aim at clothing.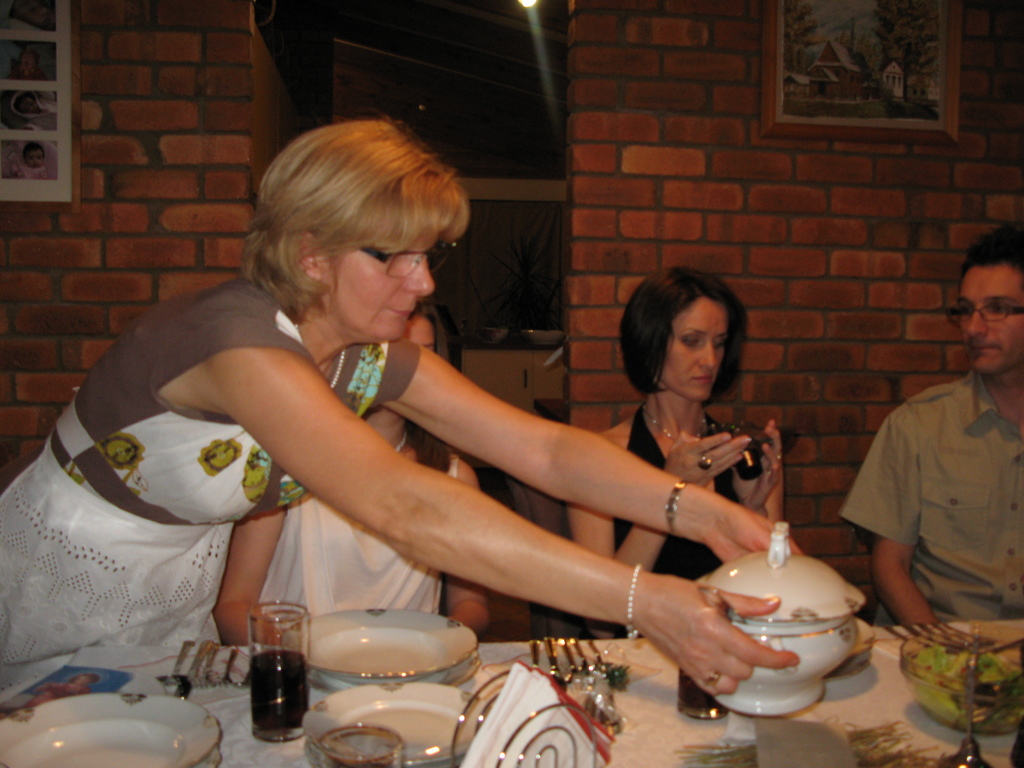
Aimed at box=[848, 314, 1017, 657].
